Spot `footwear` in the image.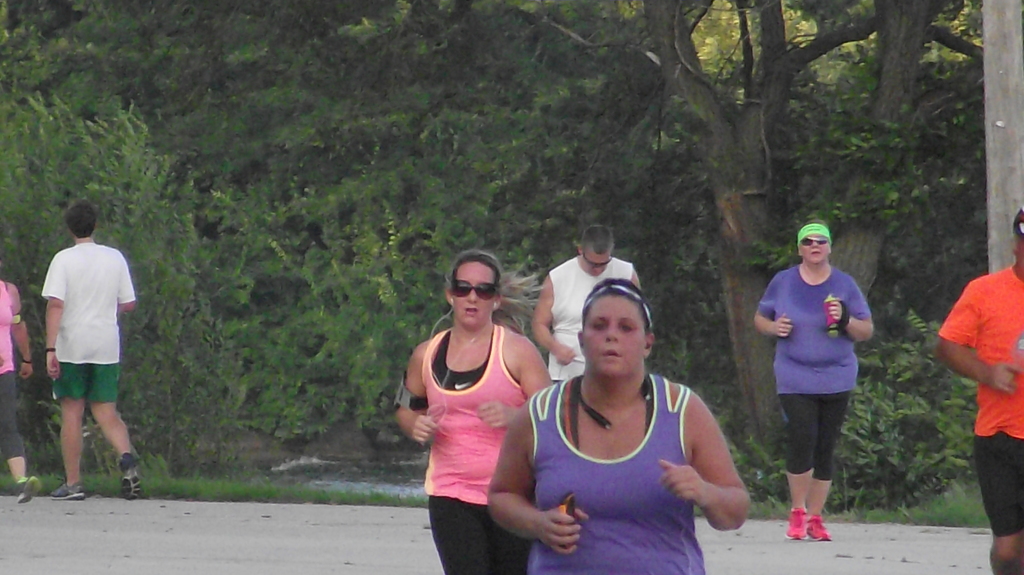
`footwear` found at 805, 514, 839, 542.
